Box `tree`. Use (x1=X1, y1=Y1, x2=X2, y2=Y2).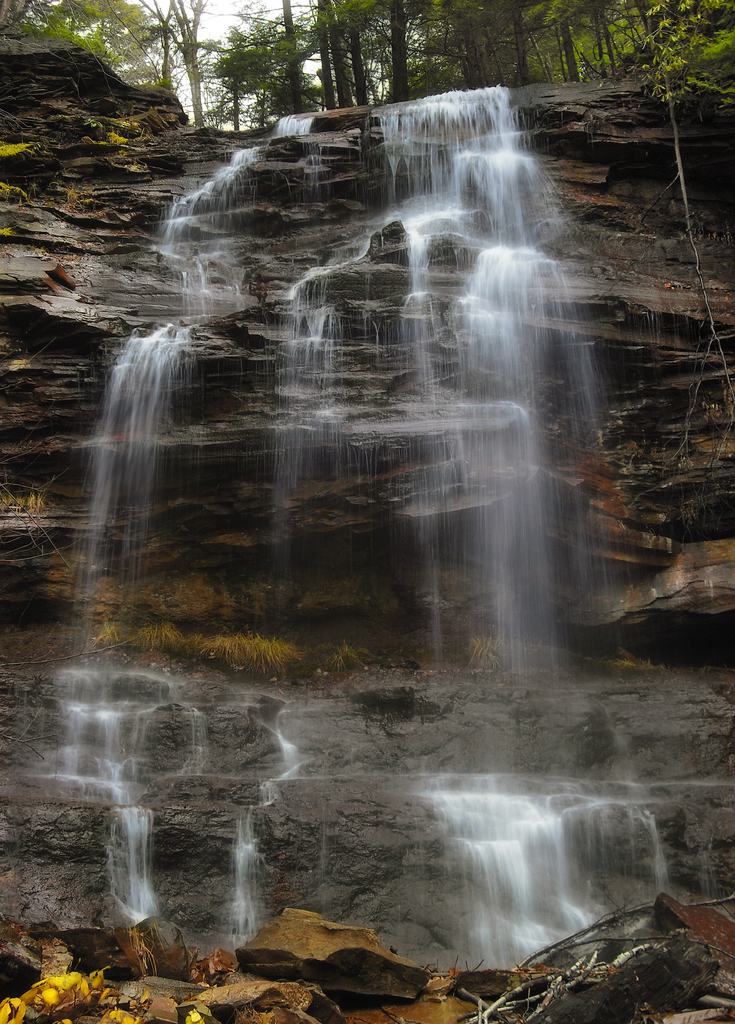
(x1=197, y1=3, x2=299, y2=158).
